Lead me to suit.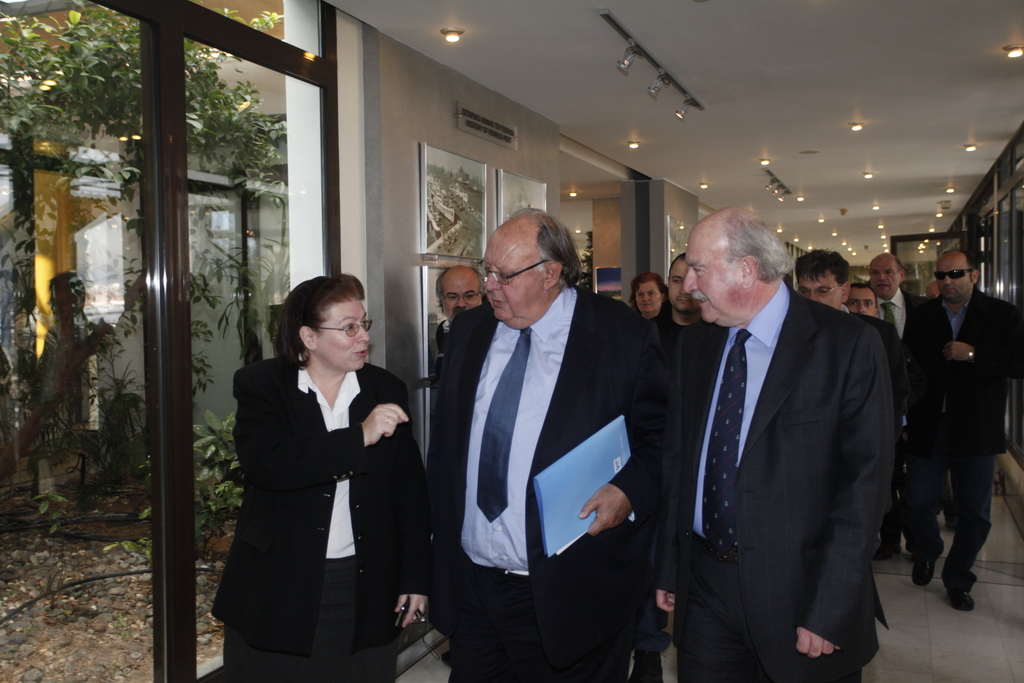
Lead to pyautogui.locateOnScreen(657, 174, 907, 682).
